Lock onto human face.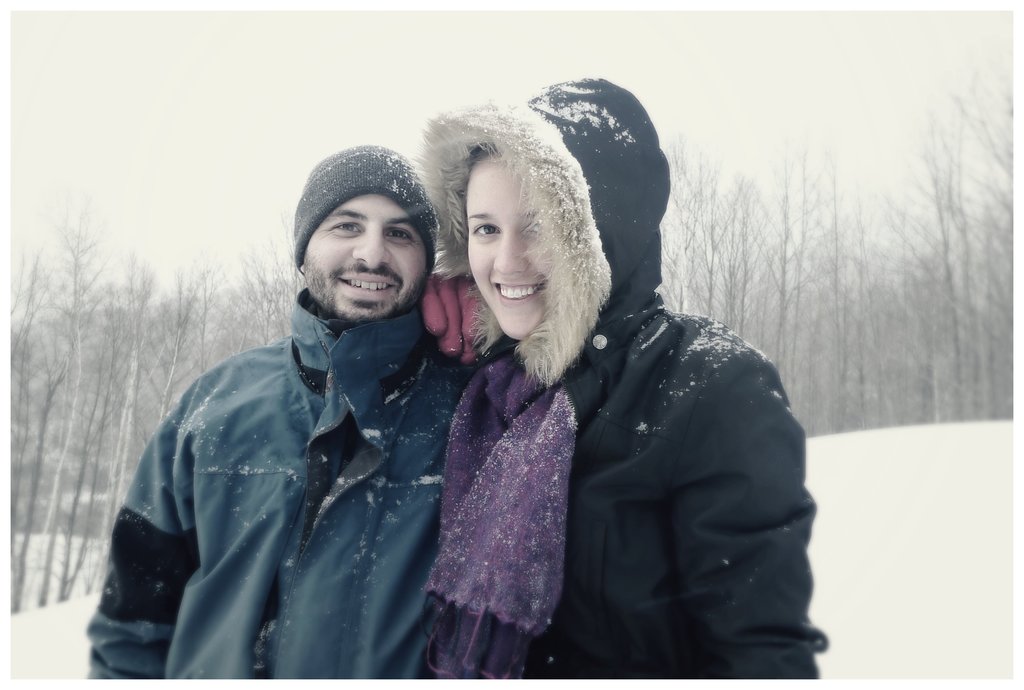
Locked: {"left": 465, "top": 145, "right": 545, "bottom": 332}.
